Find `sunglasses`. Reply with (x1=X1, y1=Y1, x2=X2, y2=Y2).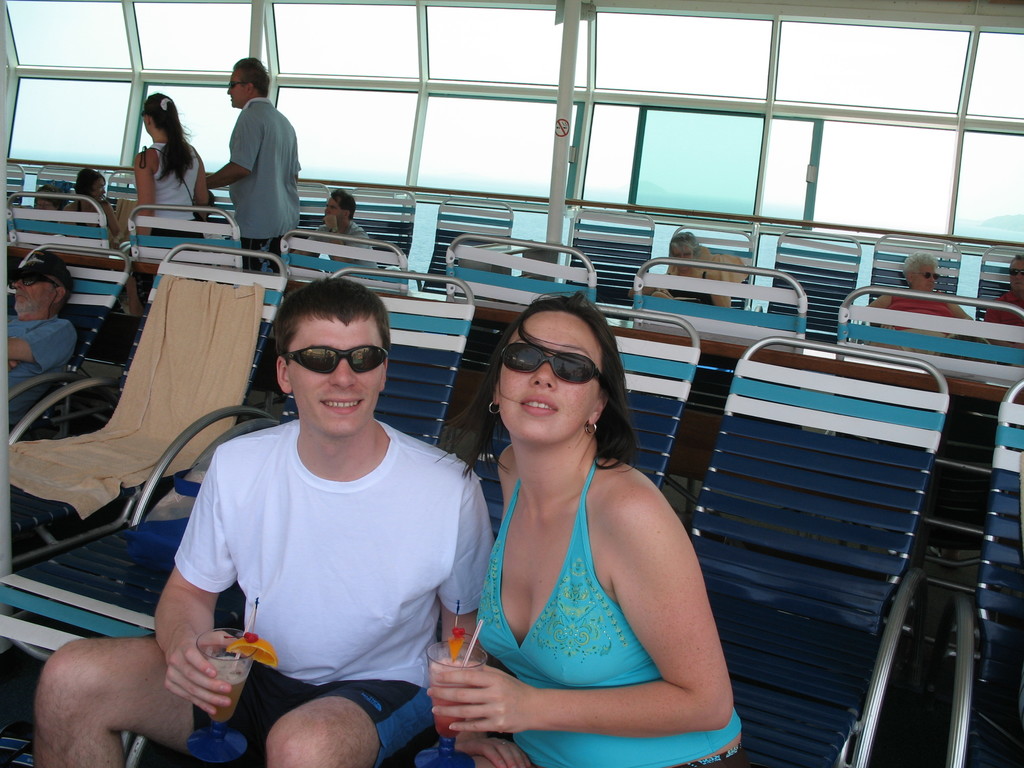
(x1=919, y1=273, x2=941, y2=279).
